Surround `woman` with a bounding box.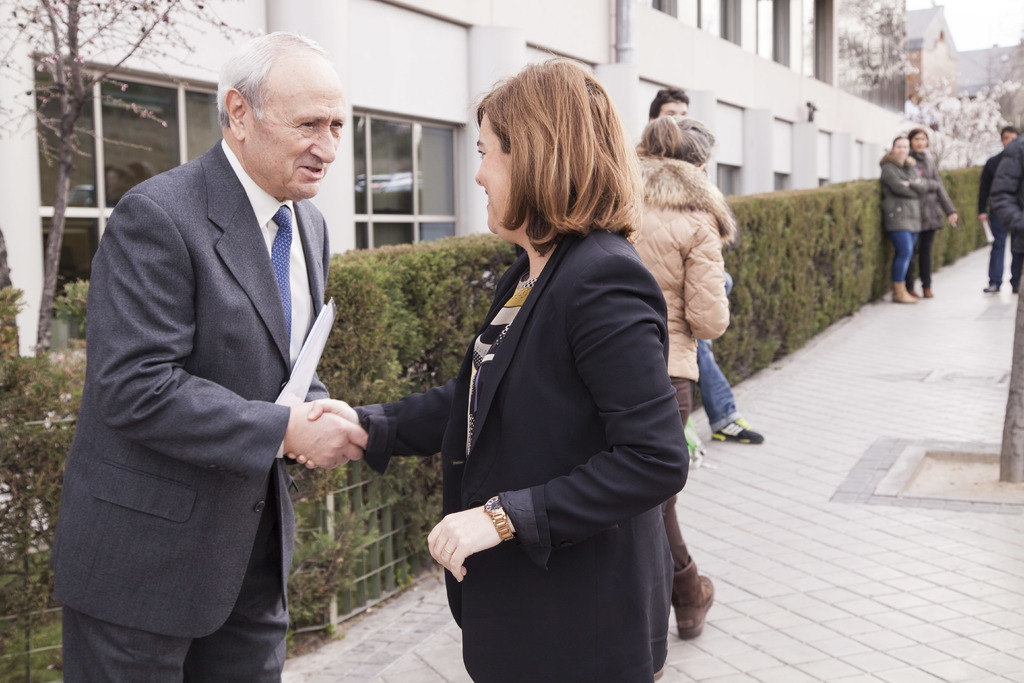
[left=878, top=135, right=925, bottom=302].
